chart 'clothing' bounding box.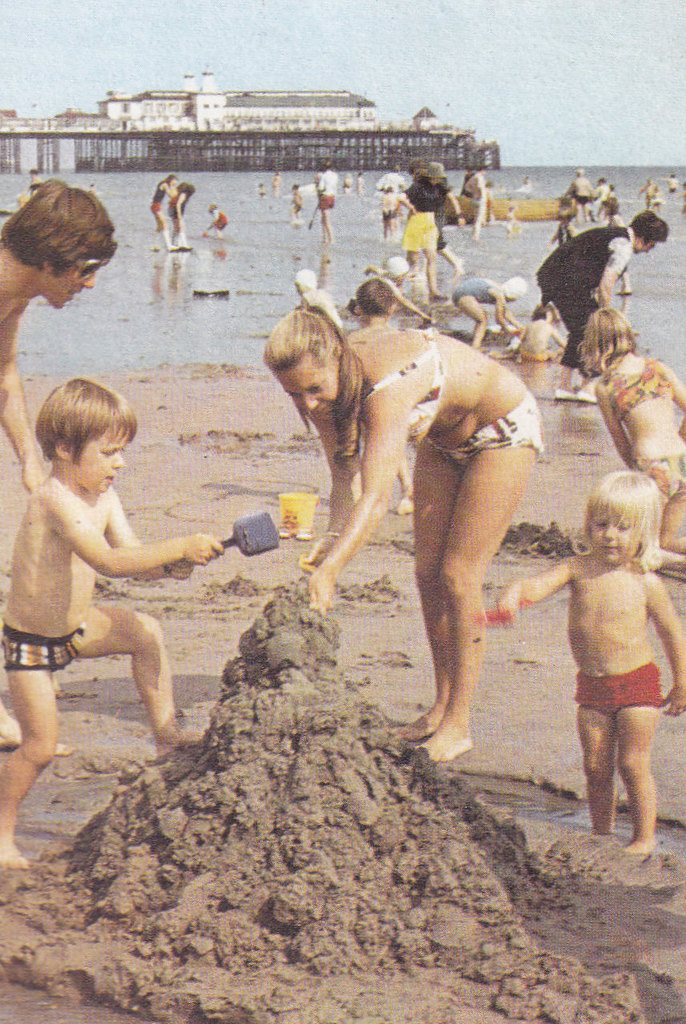
Charted: [left=150, top=180, right=170, bottom=214].
